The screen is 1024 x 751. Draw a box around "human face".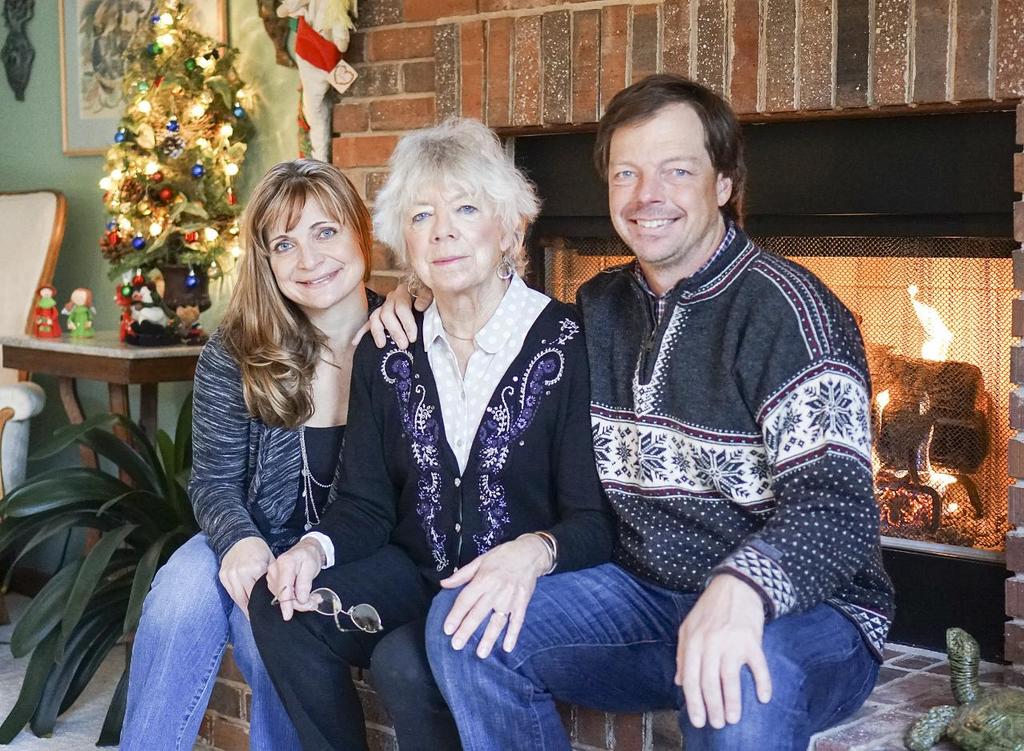
box=[265, 191, 356, 306].
